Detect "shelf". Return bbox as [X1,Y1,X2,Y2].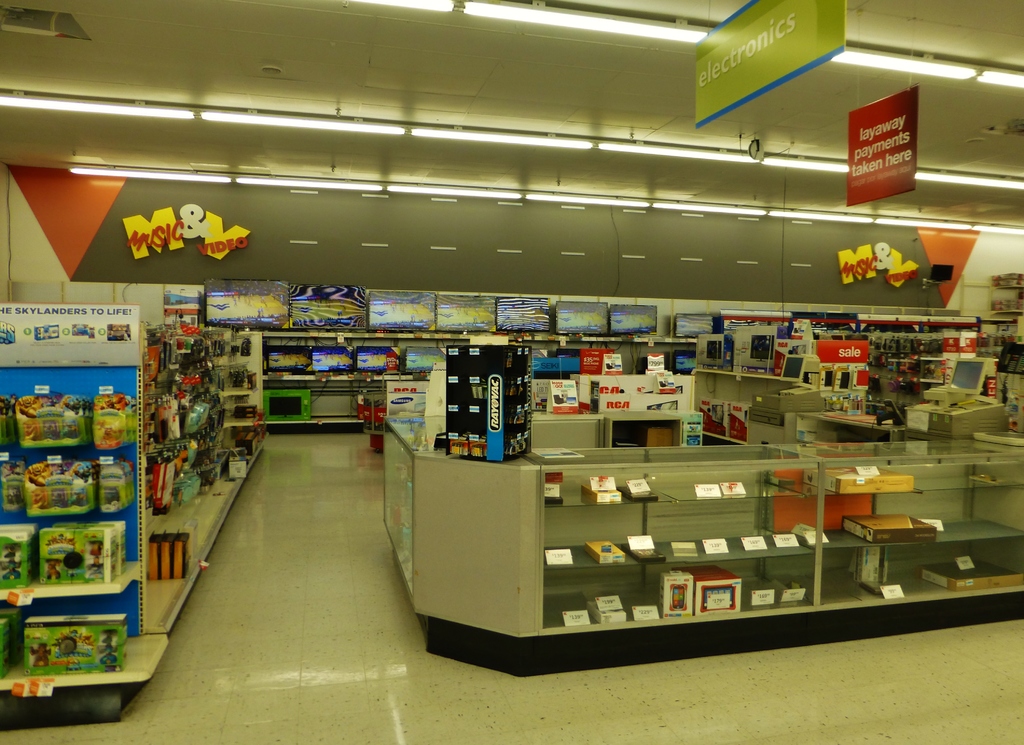
[543,544,815,567].
